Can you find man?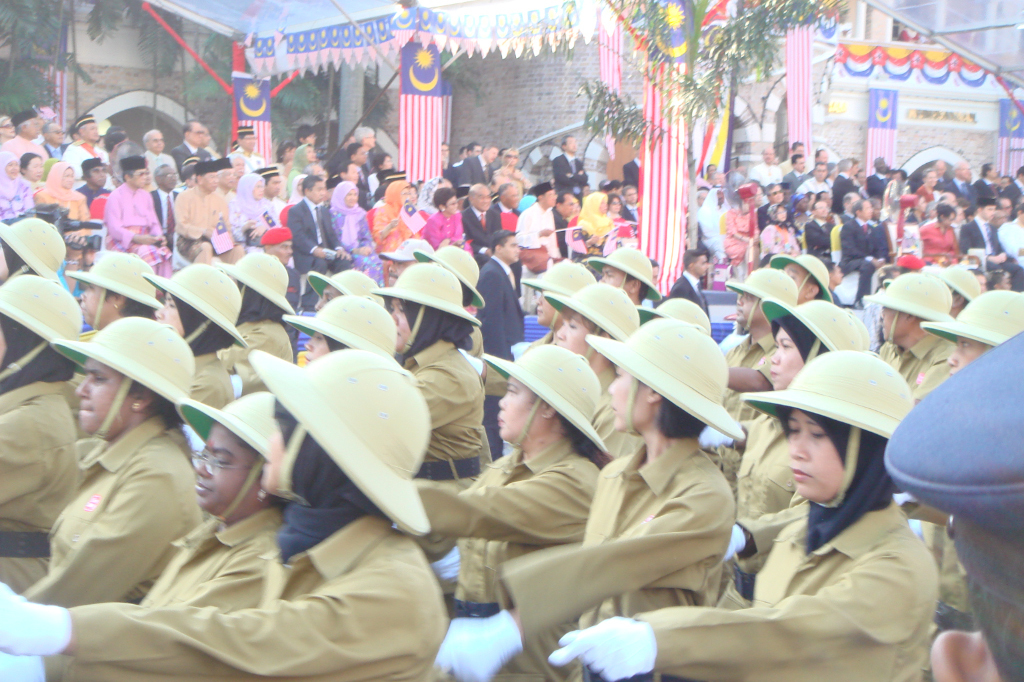
Yes, bounding box: BBox(513, 183, 561, 302).
